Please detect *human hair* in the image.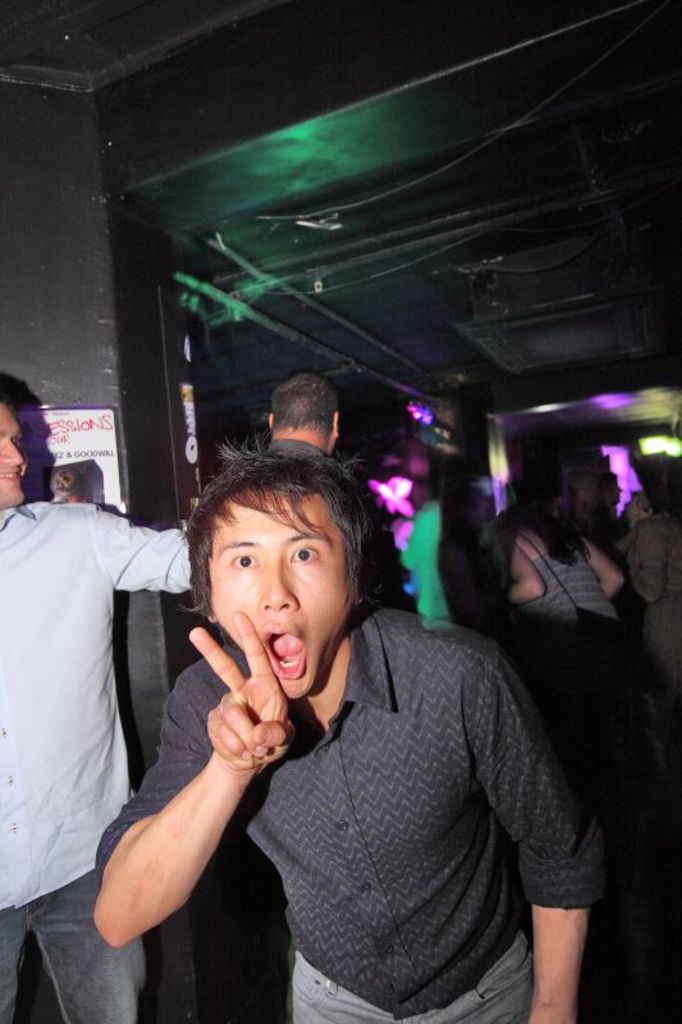
rect(182, 436, 399, 650).
